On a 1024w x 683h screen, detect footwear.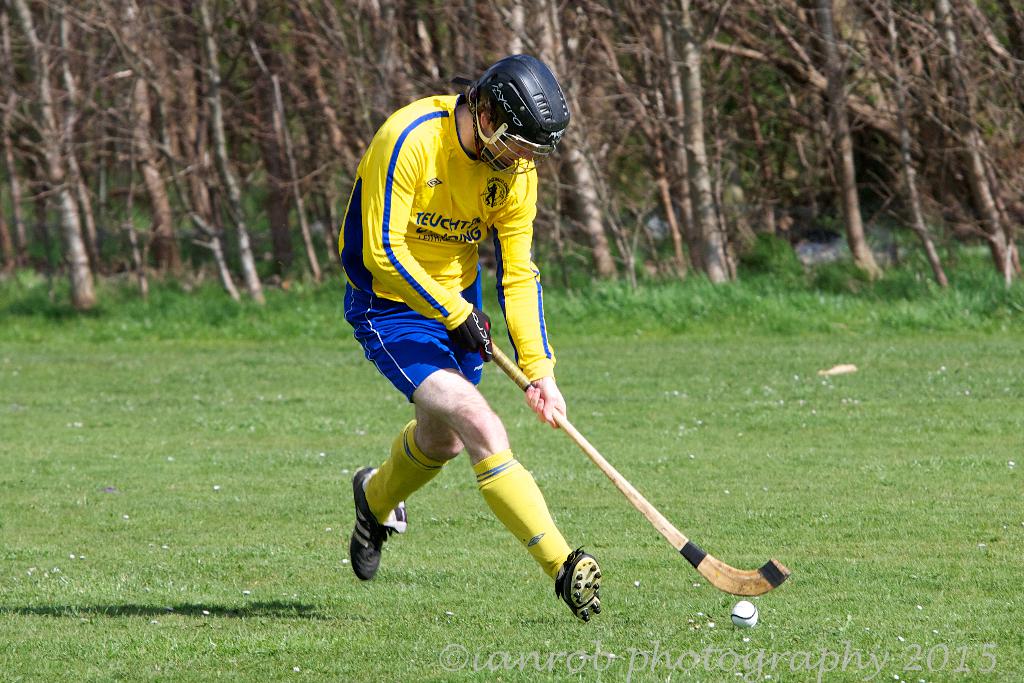
x1=347, y1=493, x2=415, y2=586.
